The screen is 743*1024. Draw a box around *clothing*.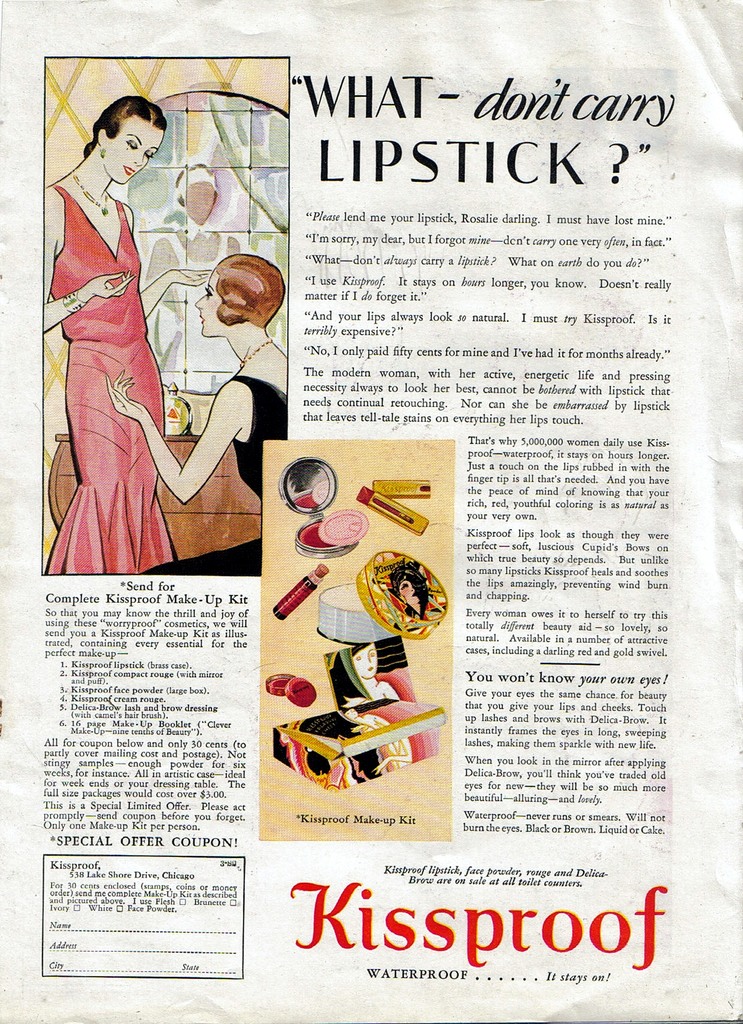
bbox=[144, 371, 288, 573].
